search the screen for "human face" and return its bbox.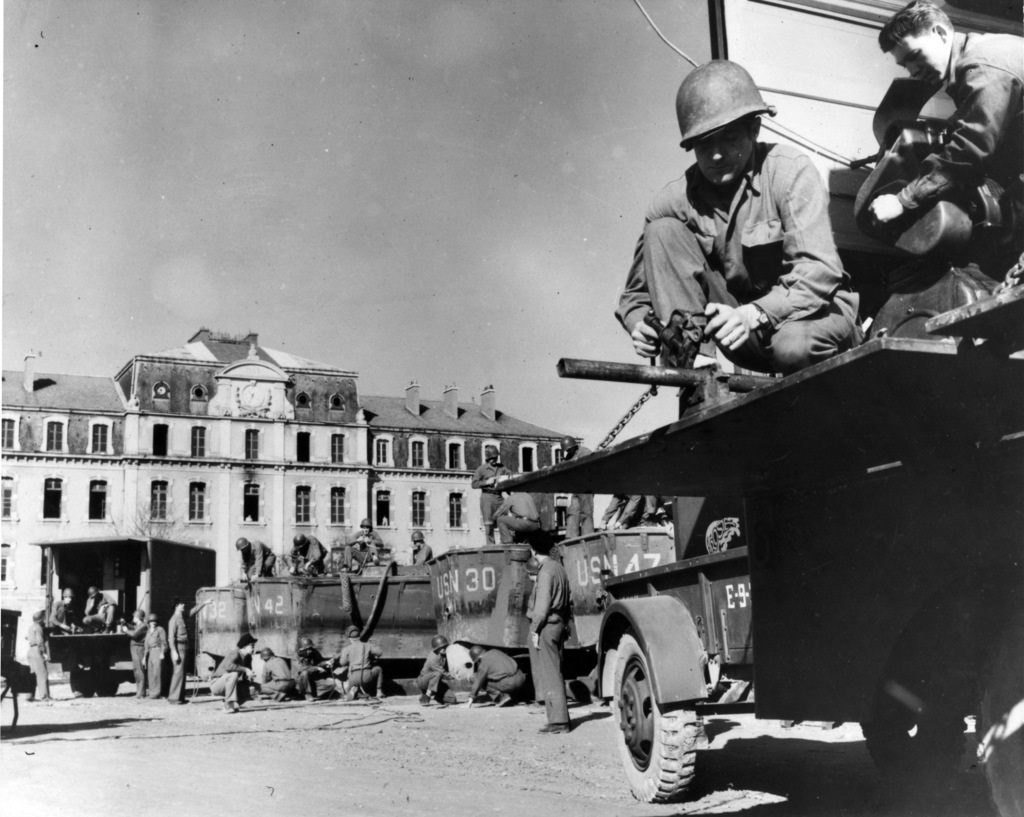
Found: region(132, 616, 141, 623).
